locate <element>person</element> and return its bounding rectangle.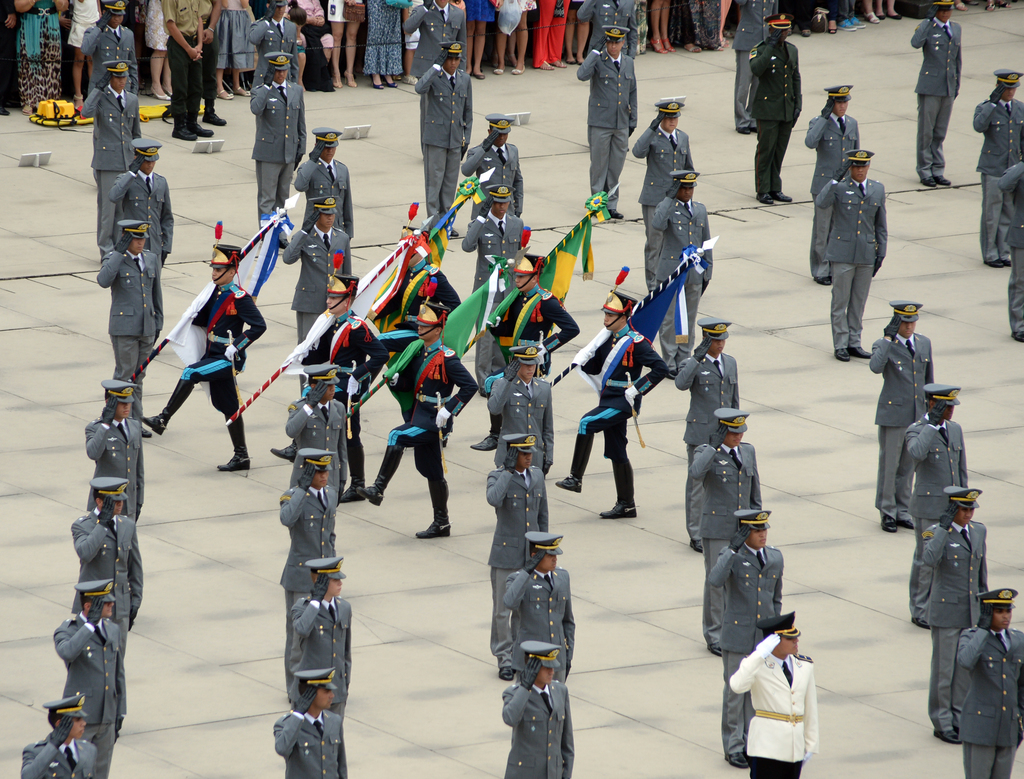
17/694/100/778.
